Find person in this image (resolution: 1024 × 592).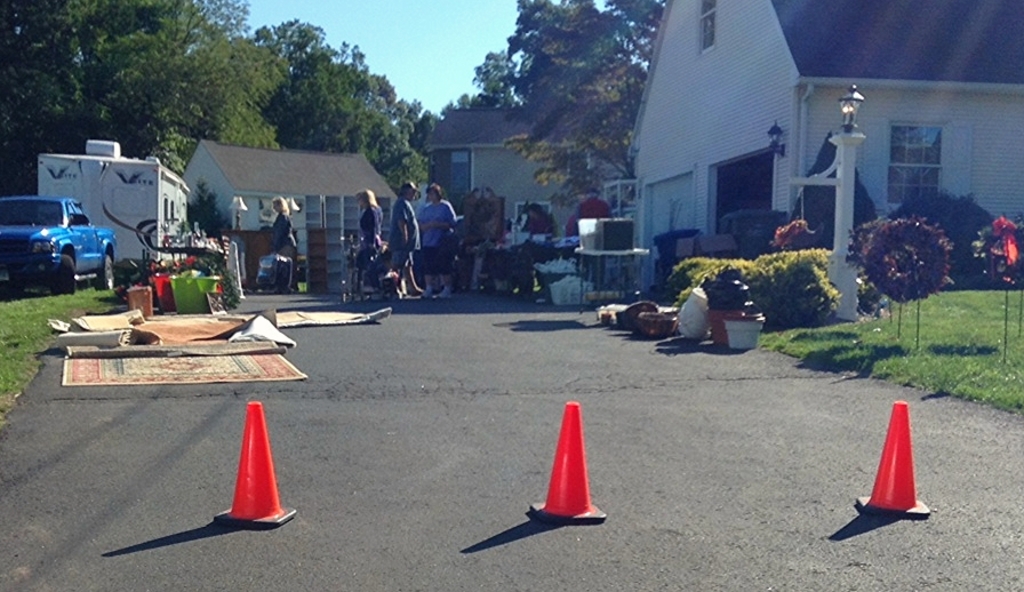
select_region(416, 175, 464, 294).
